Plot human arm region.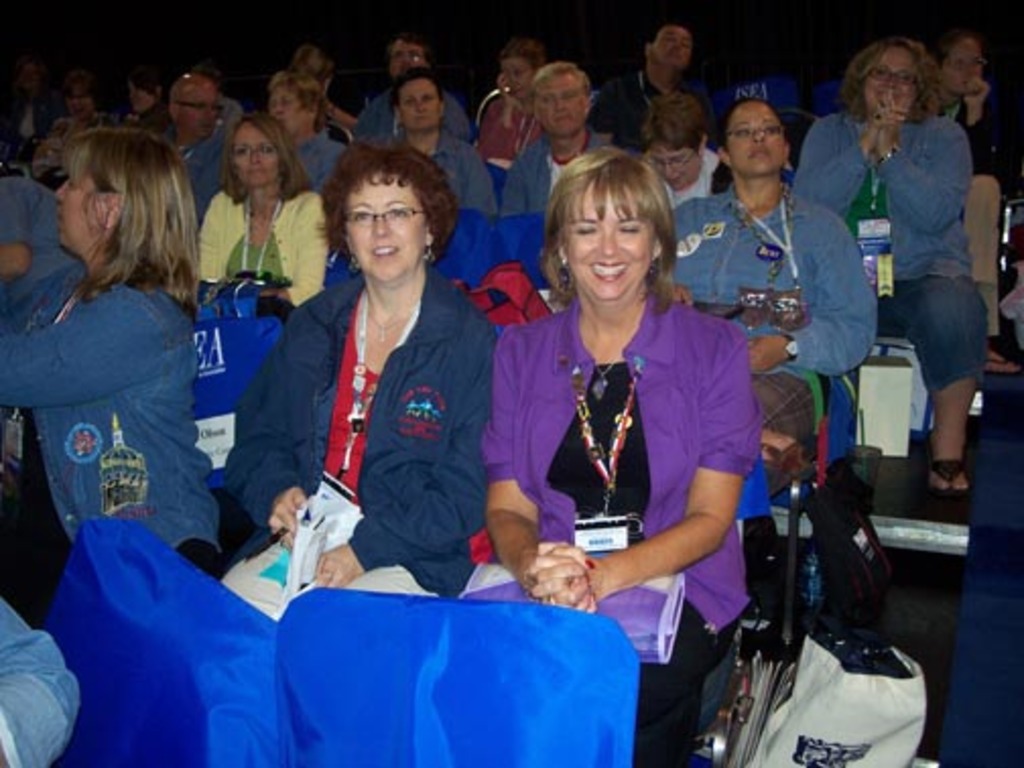
Plotted at 209:335:325:540.
